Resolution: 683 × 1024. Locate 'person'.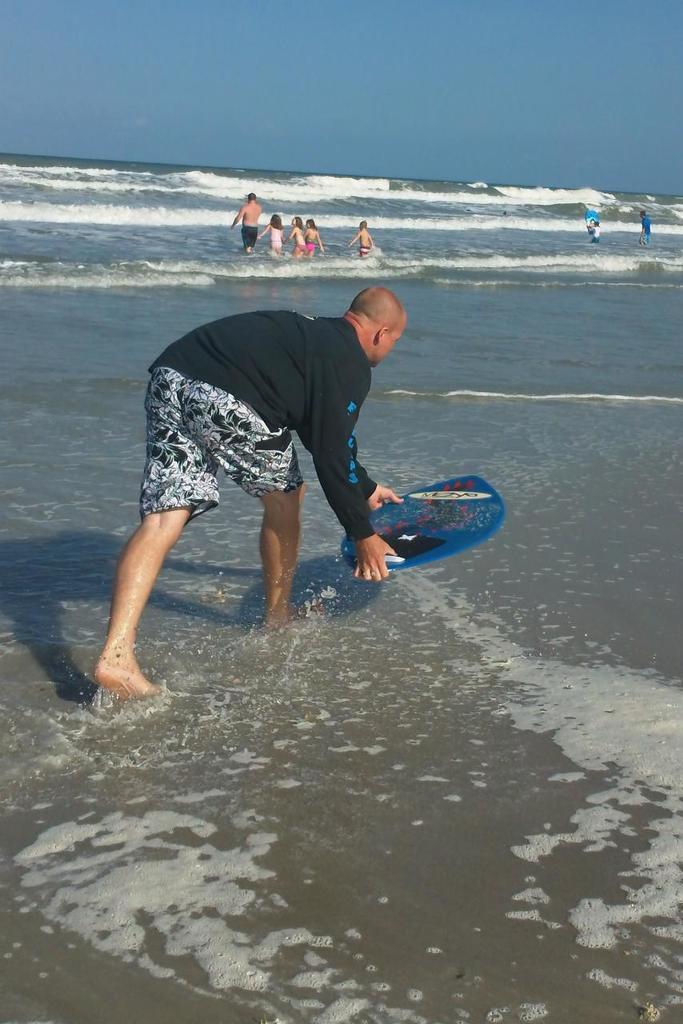
locate(585, 222, 603, 245).
